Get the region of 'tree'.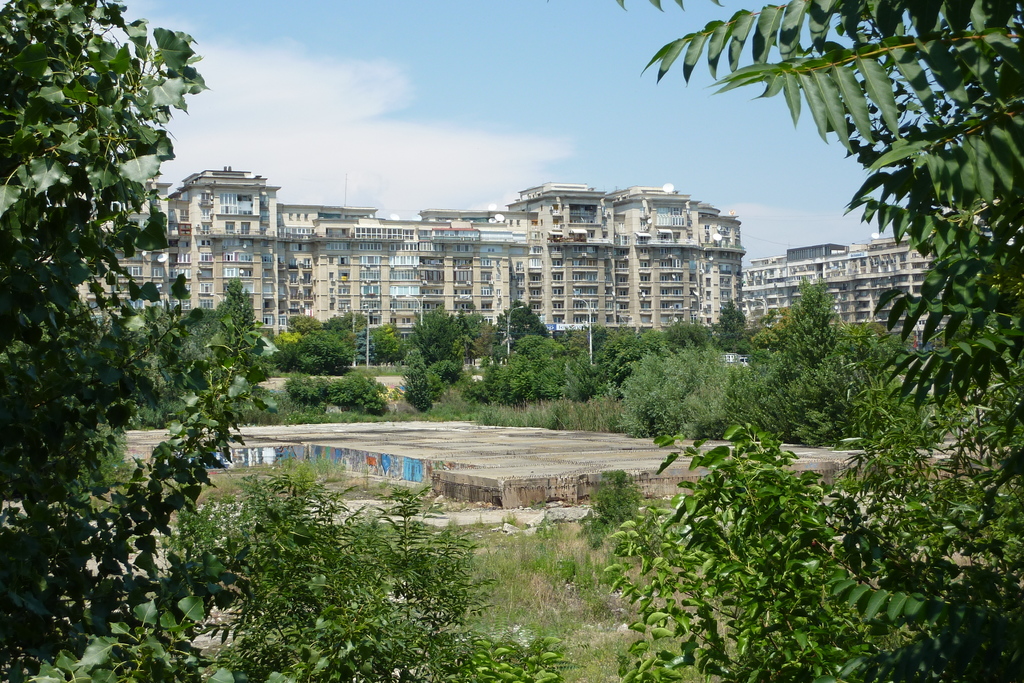
[715,304,762,345].
